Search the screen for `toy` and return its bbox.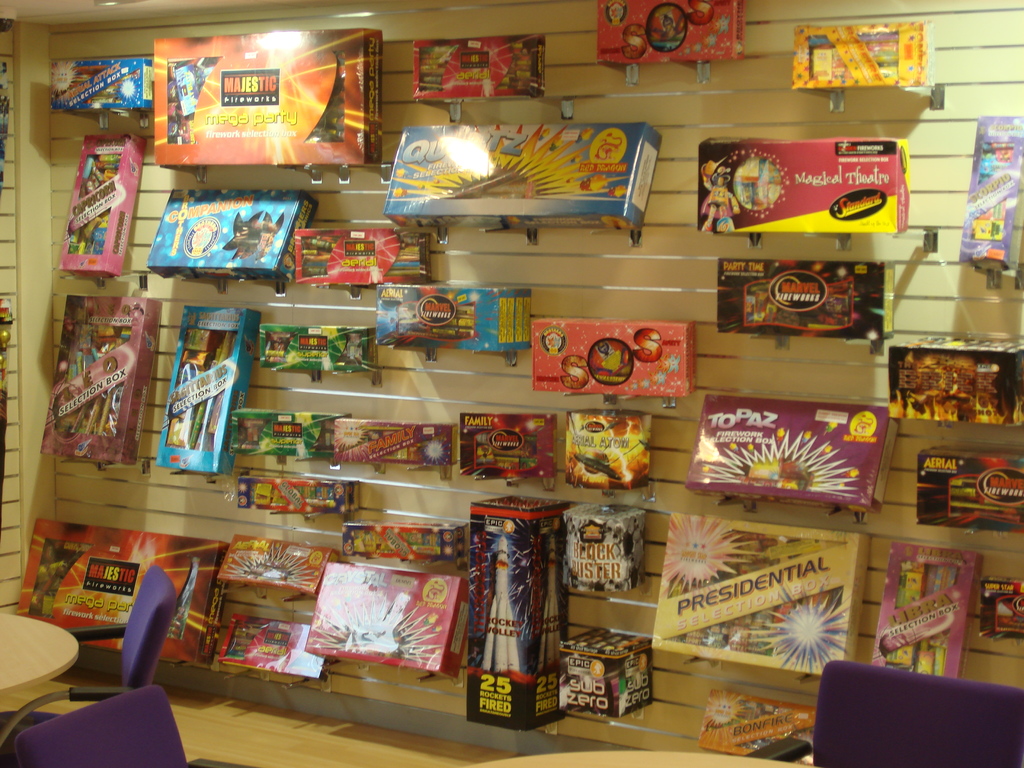
Found: Rect(266, 332, 292, 361).
